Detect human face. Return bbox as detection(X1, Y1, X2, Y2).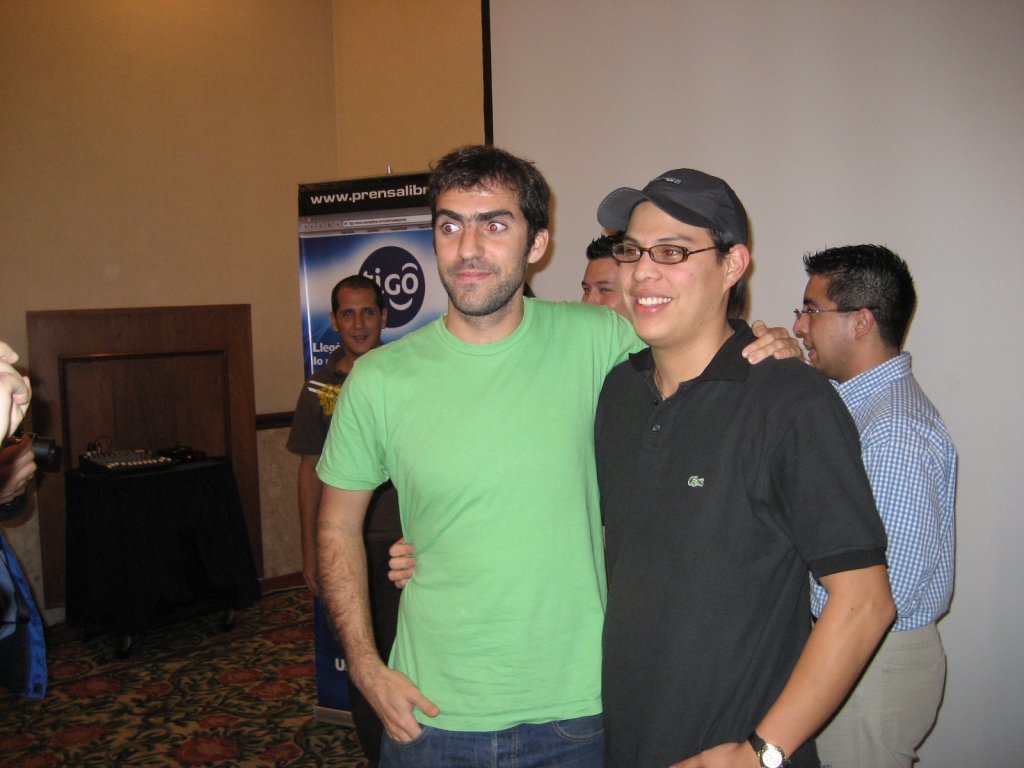
detection(336, 287, 382, 351).
